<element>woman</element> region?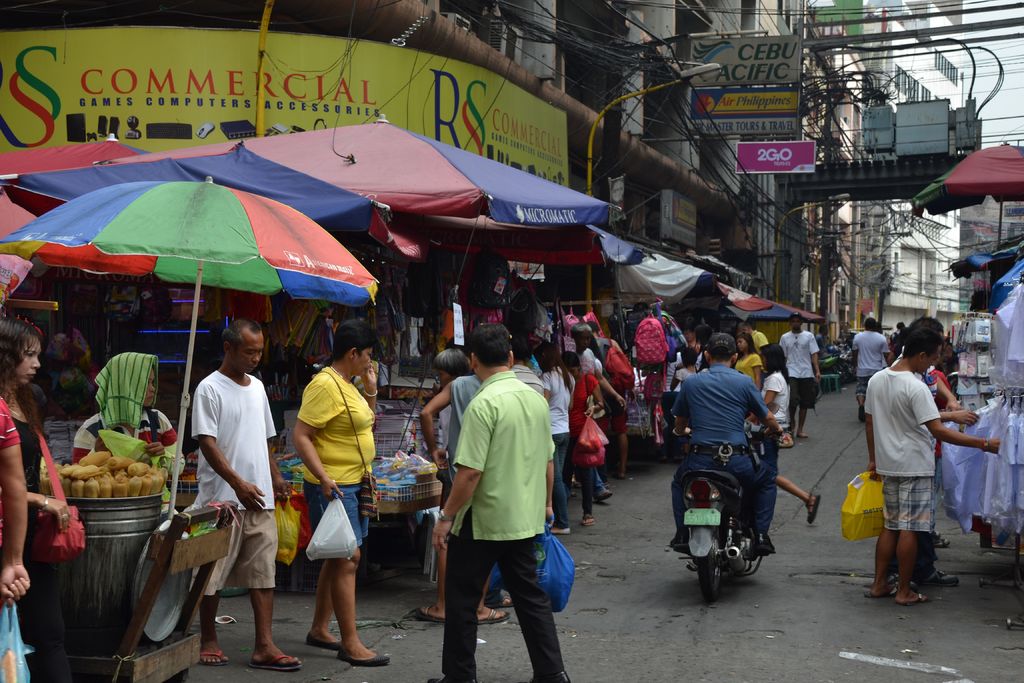
[0,314,78,558]
